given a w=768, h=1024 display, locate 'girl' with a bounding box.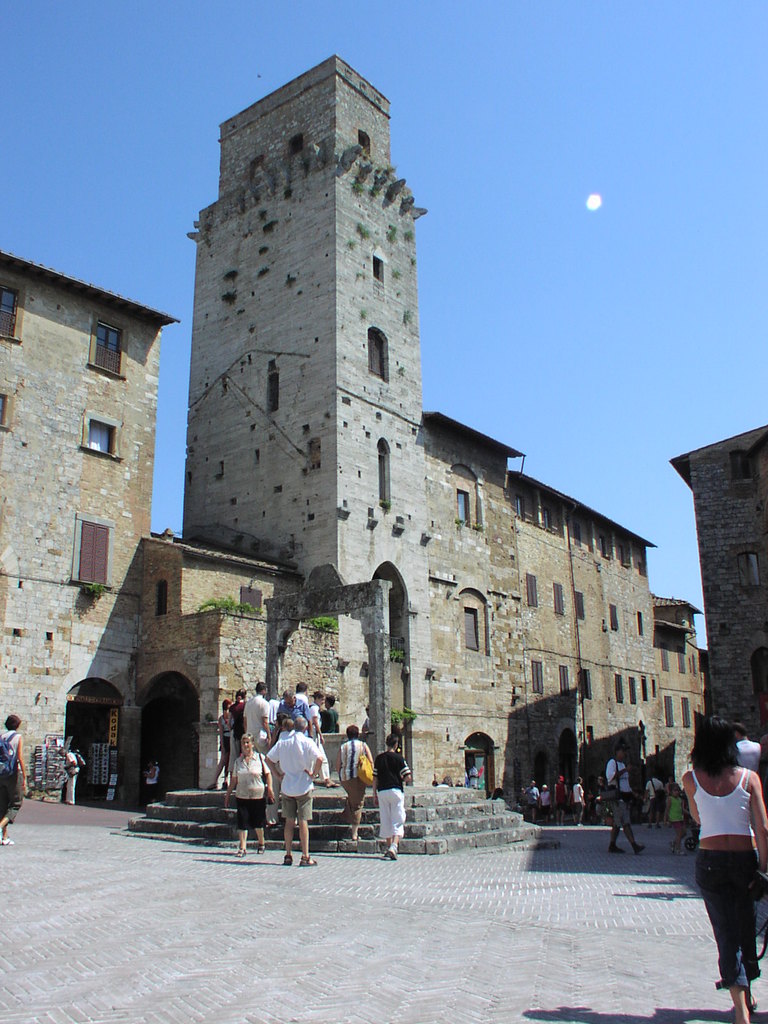
Located: bbox(335, 721, 378, 838).
